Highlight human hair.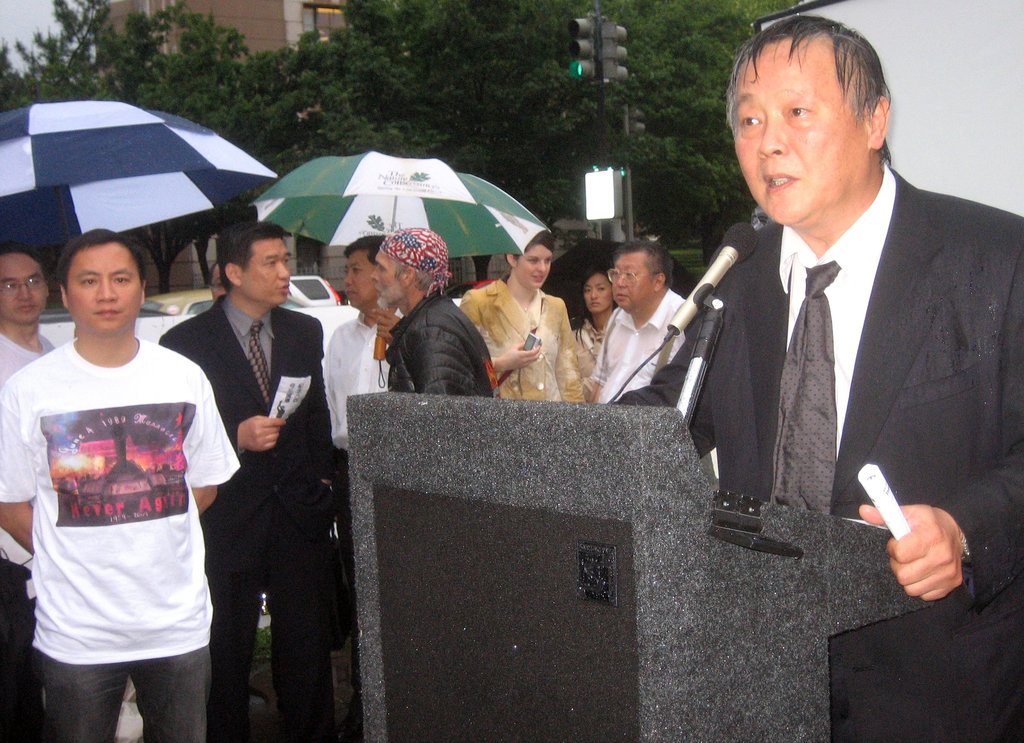
Highlighted region: x1=504 y1=231 x2=556 y2=270.
